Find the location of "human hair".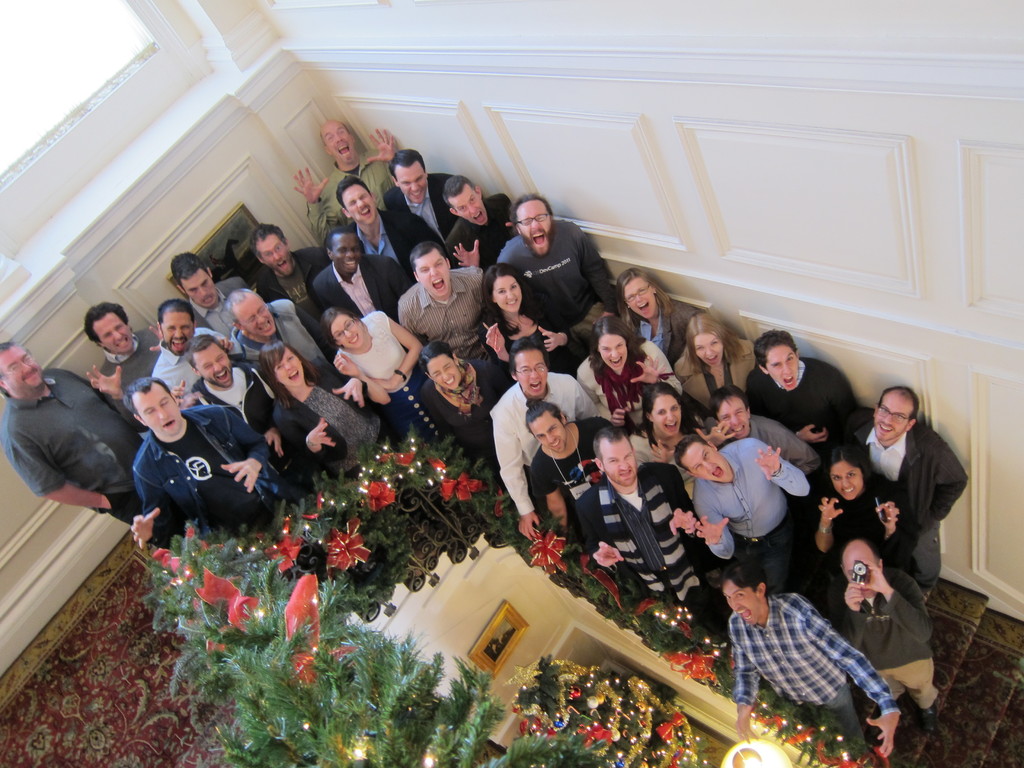
Location: 684:312:744:373.
